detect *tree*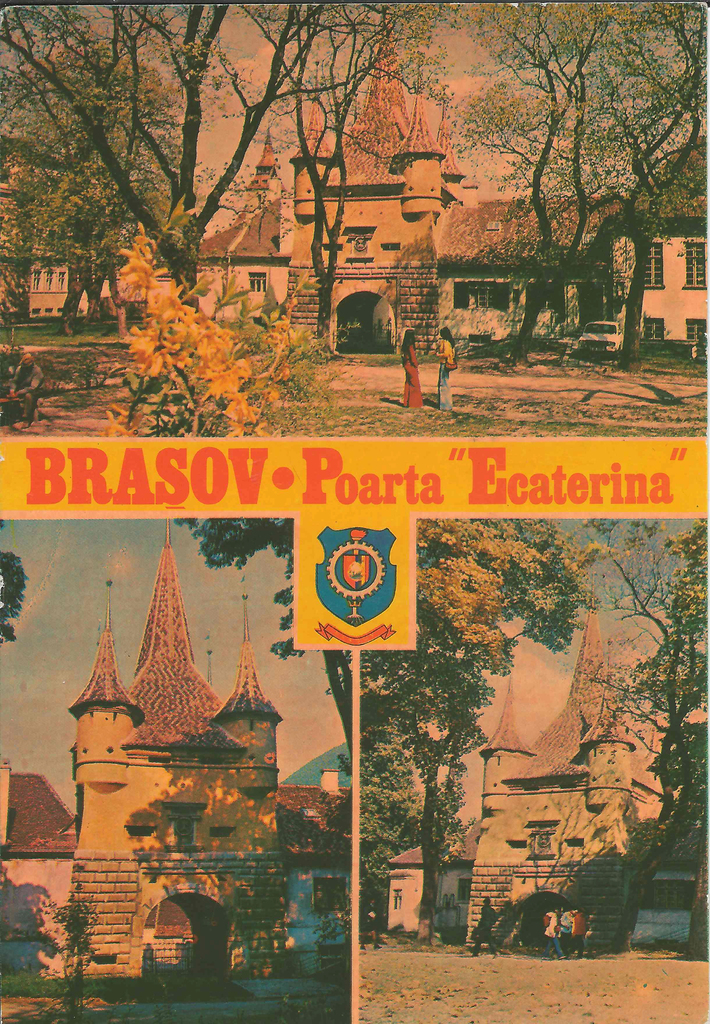
{"left": 0, "top": 518, "right": 27, "bottom": 655}
